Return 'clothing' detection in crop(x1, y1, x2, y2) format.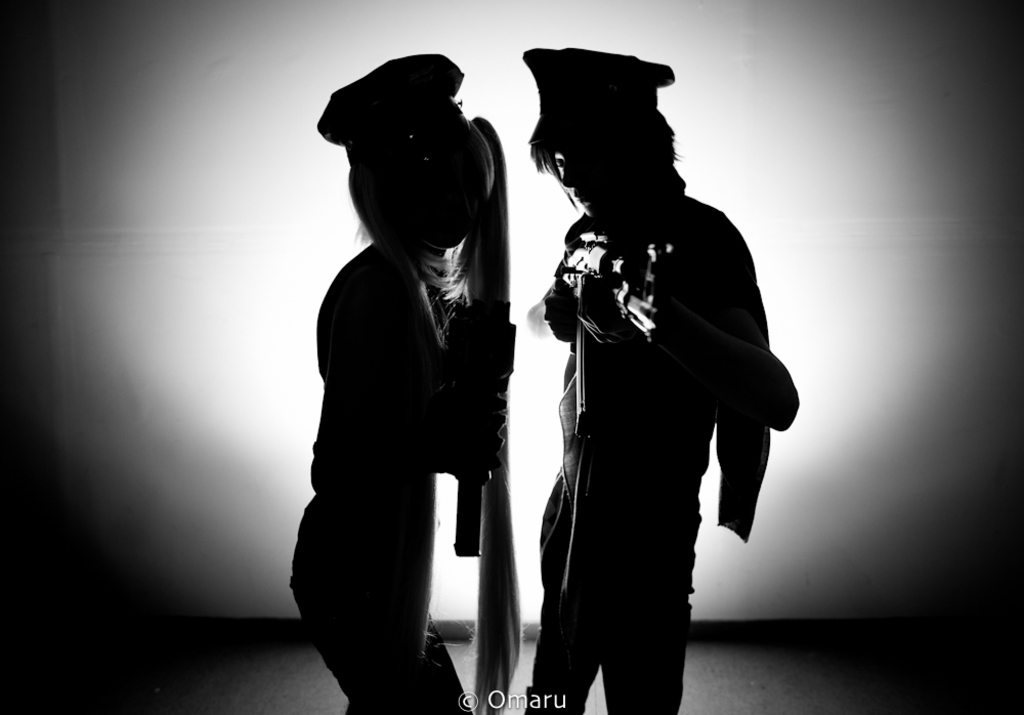
crop(525, 190, 779, 714).
